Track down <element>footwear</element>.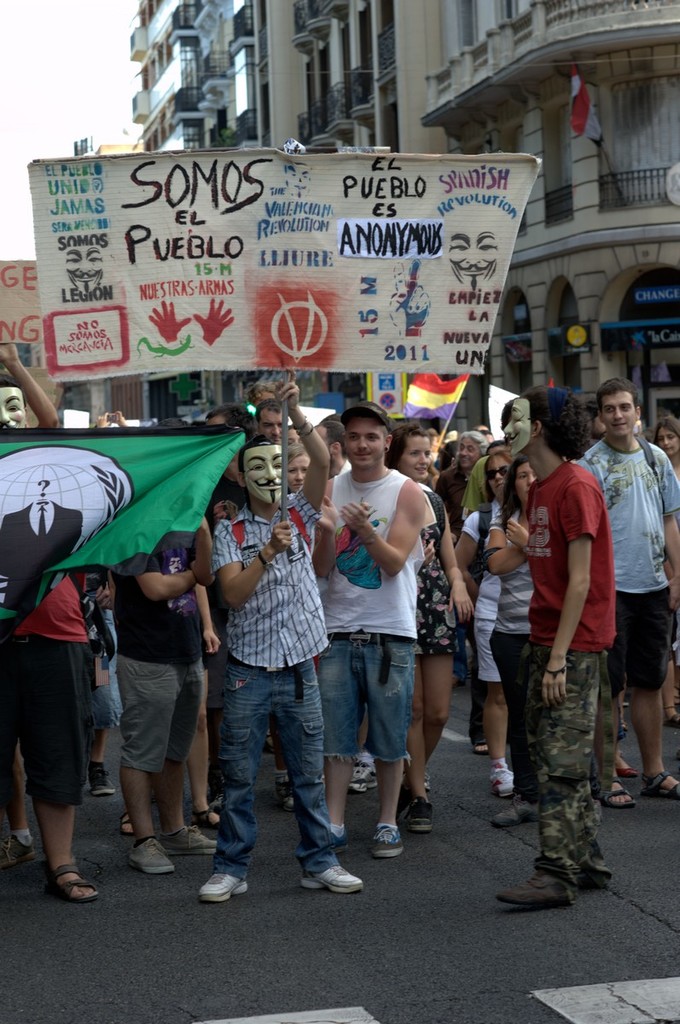
Tracked to region(499, 792, 529, 824).
